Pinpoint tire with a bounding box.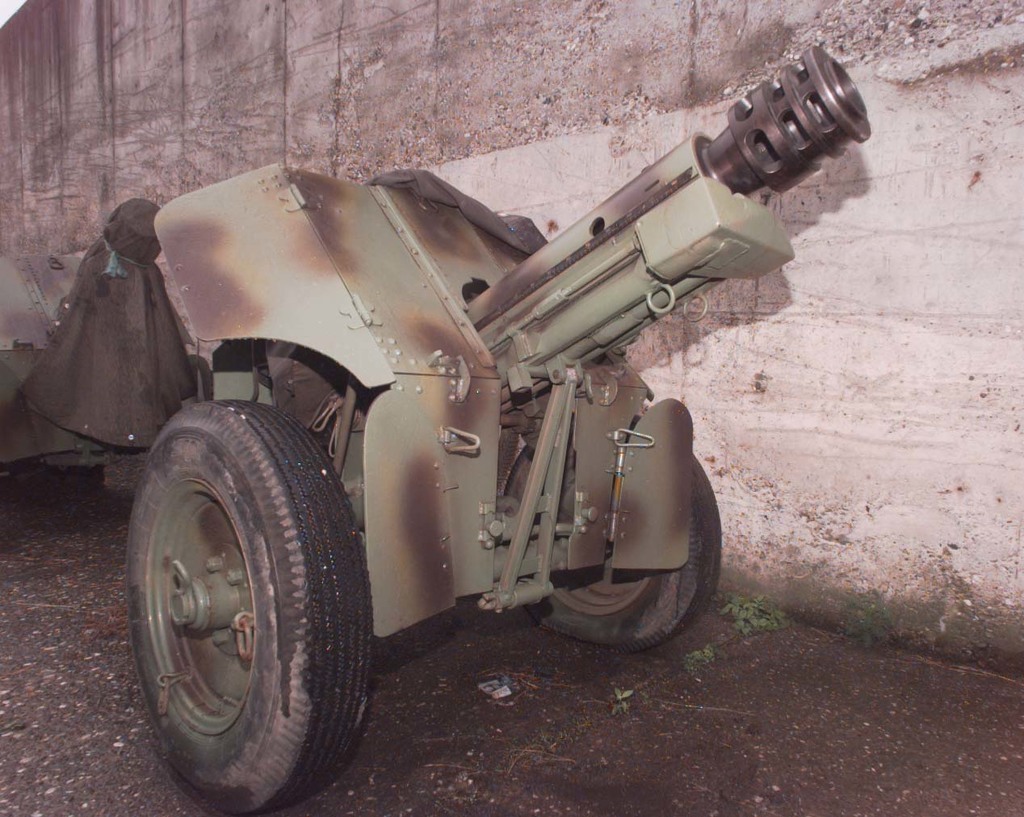
x1=518, y1=418, x2=720, y2=647.
